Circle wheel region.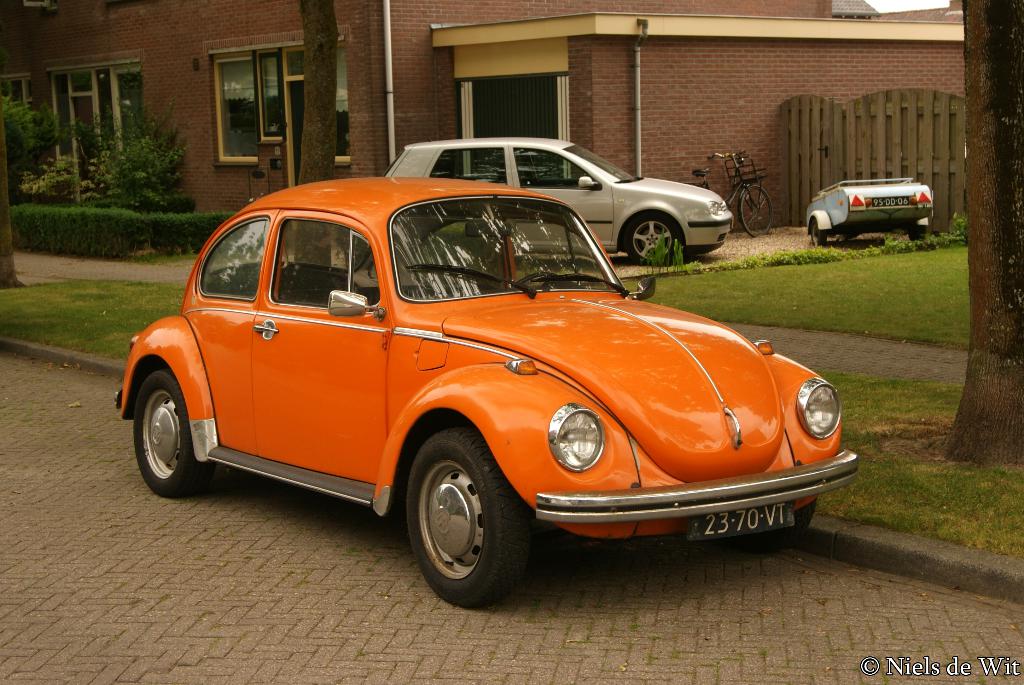
Region: region(911, 227, 927, 244).
